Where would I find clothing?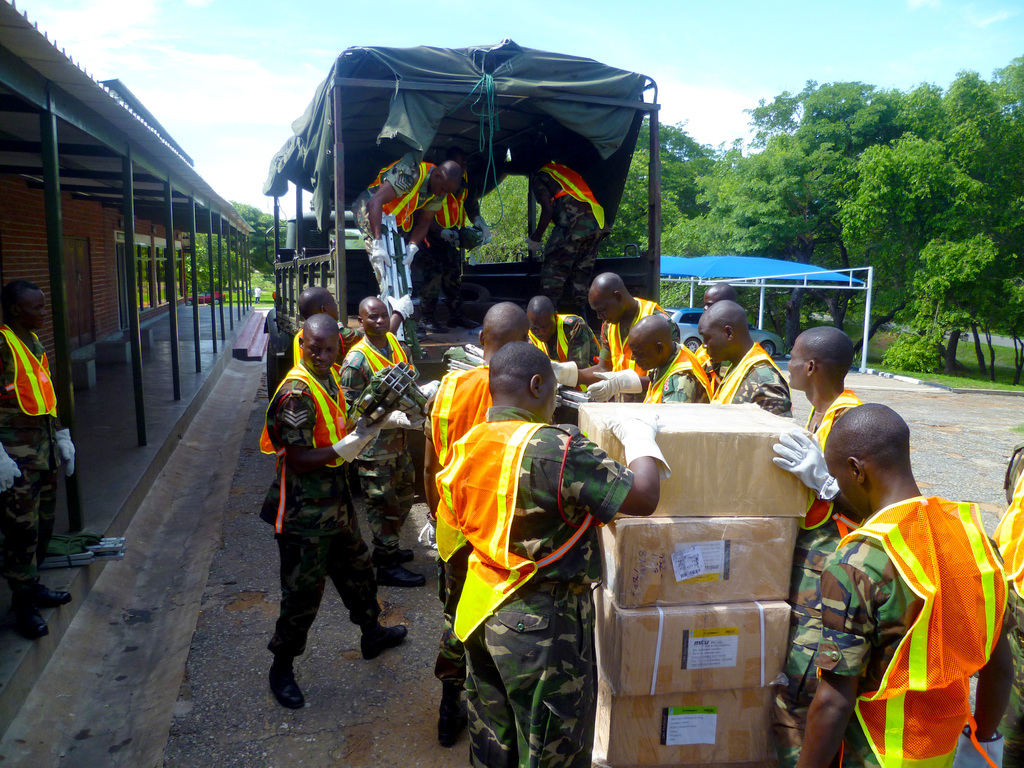
At (x1=826, y1=467, x2=996, y2=764).
